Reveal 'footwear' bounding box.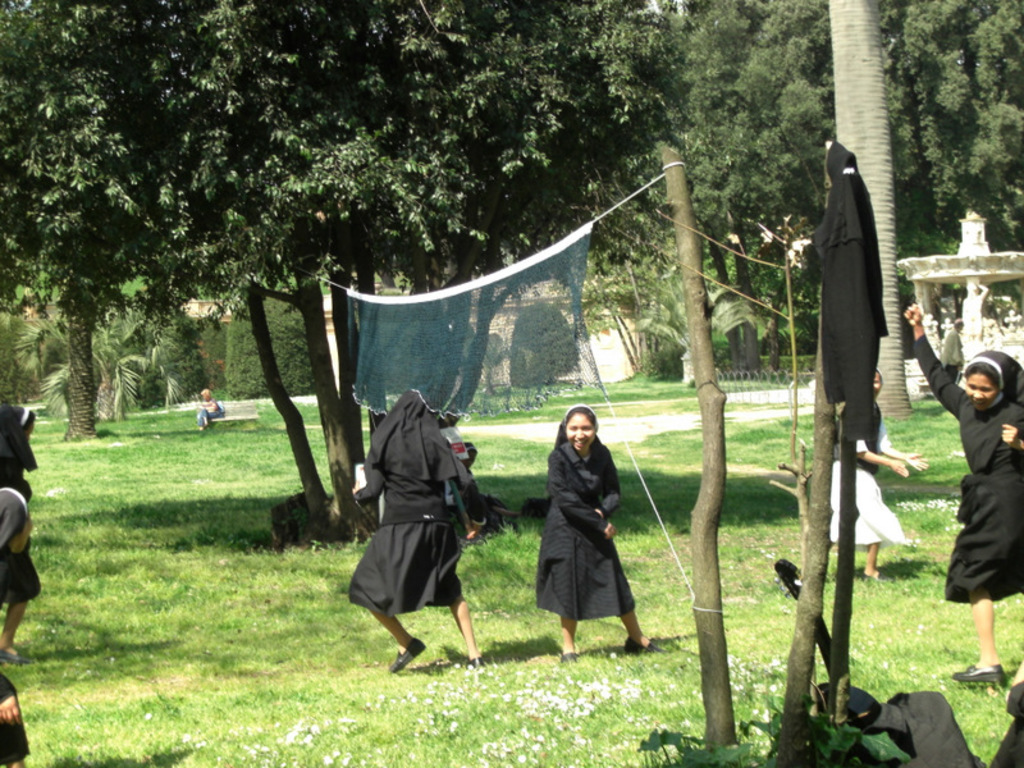
Revealed: (left=0, top=645, right=41, bottom=673).
